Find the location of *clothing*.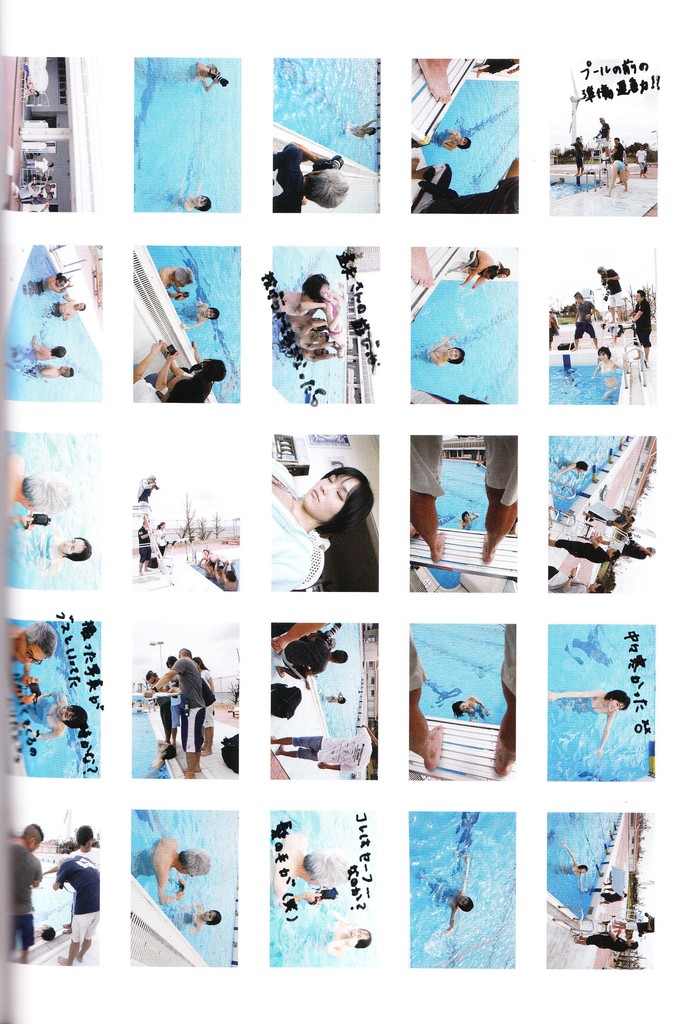
Location: (x1=419, y1=160, x2=517, y2=216).
